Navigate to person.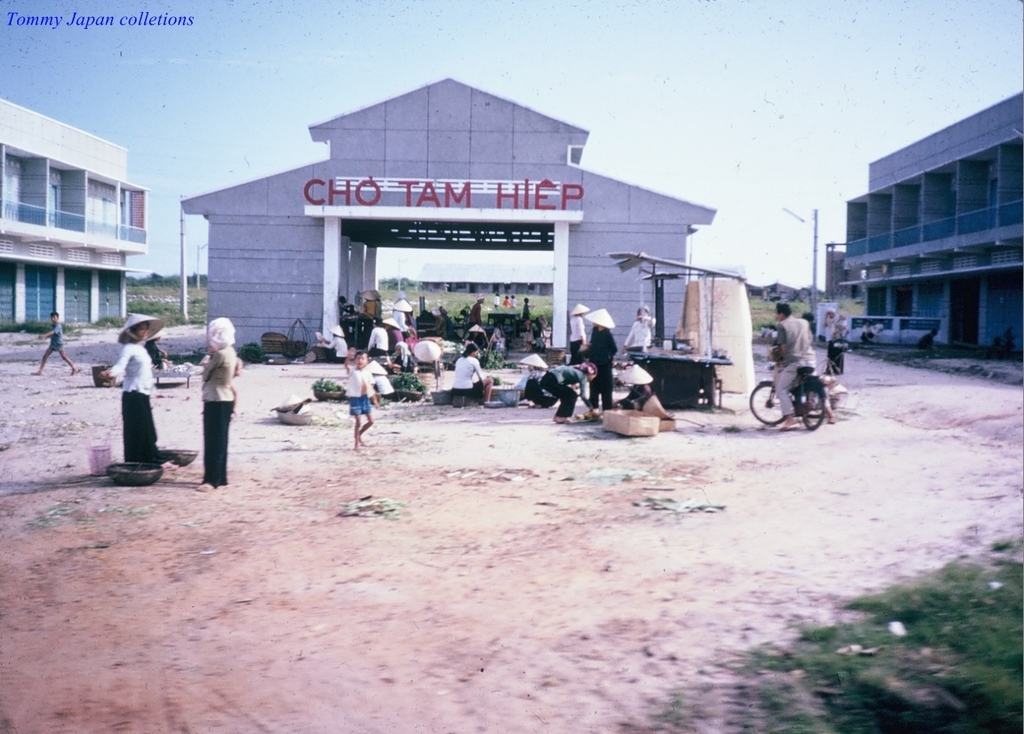
Navigation target: {"x1": 763, "y1": 300, "x2": 835, "y2": 428}.
